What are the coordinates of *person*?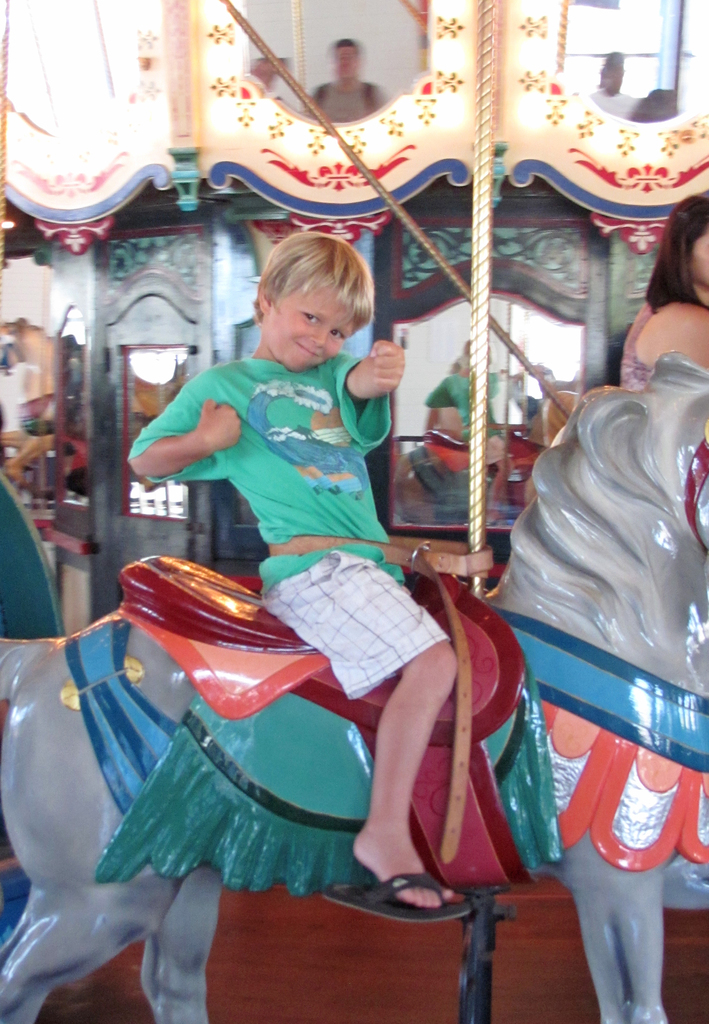
x1=128 y1=223 x2=463 y2=918.
